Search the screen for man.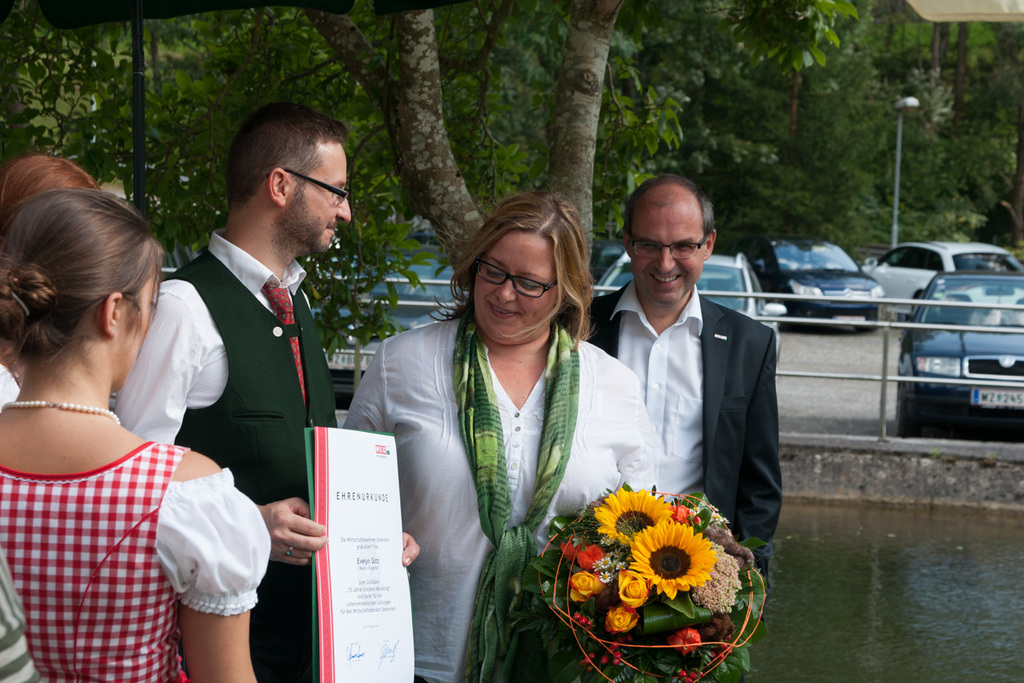
Found at <box>585,193,799,591</box>.
